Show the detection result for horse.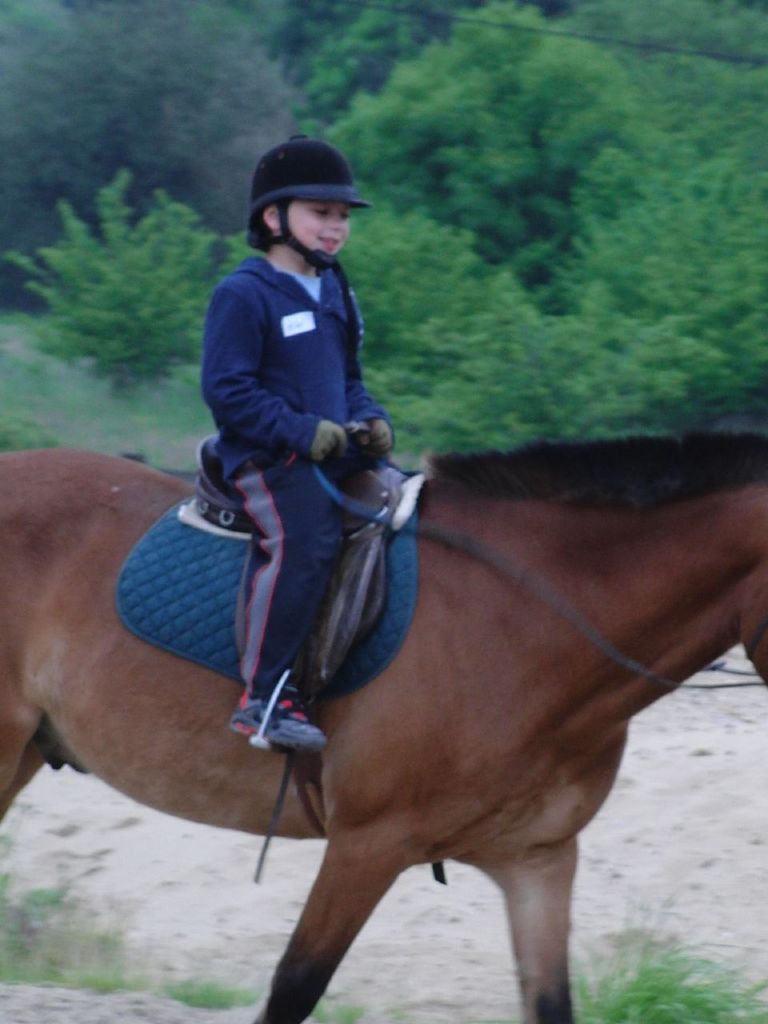
[0, 430, 767, 1023].
